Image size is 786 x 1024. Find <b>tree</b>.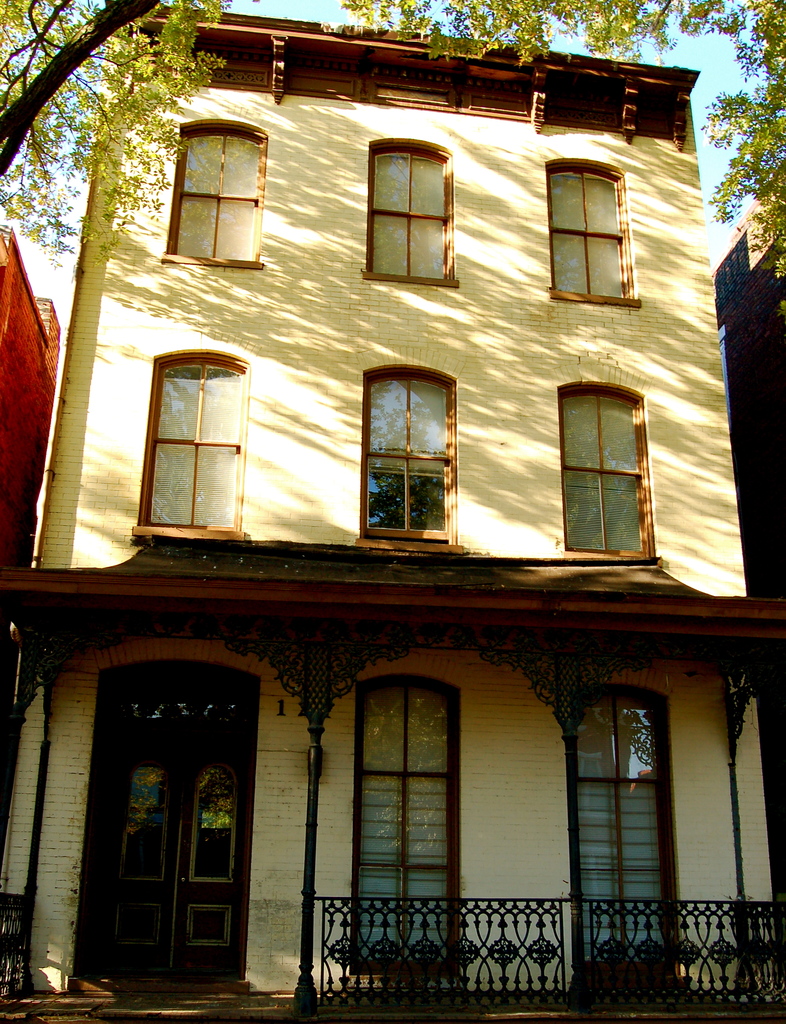
[362, 0, 774, 307].
